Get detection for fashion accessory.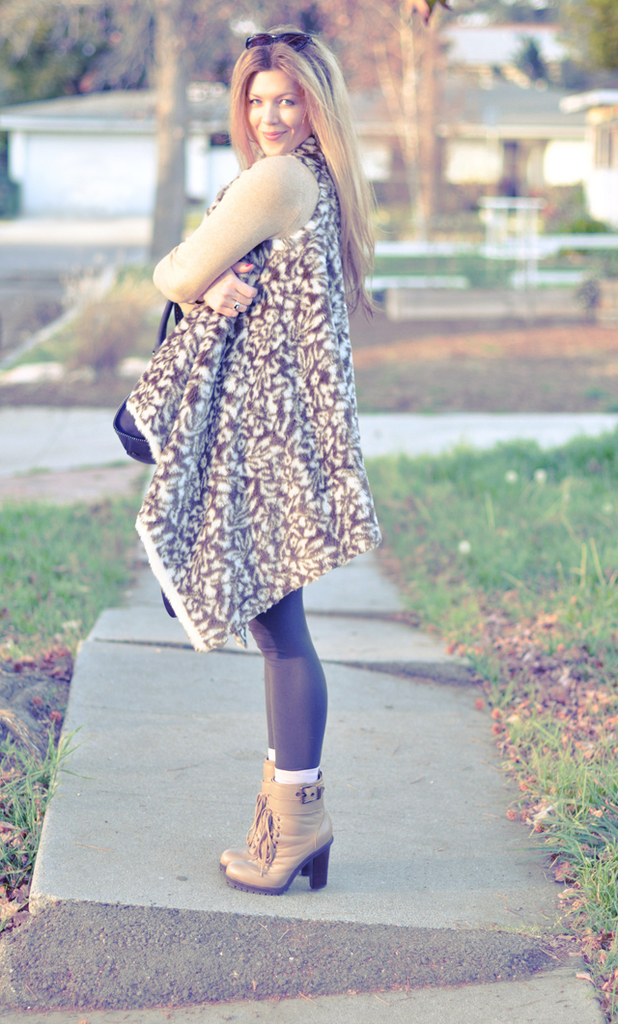
Detection: pyautogui.locateOnScreen(220, 757, 308, 877).
